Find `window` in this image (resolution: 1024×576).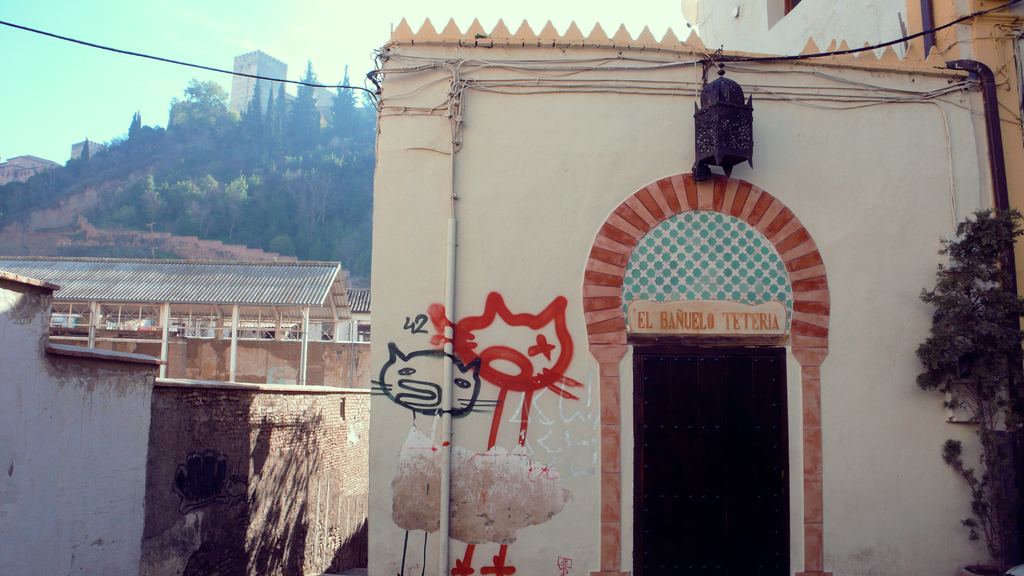
rect(775, 0, 806, 27).
